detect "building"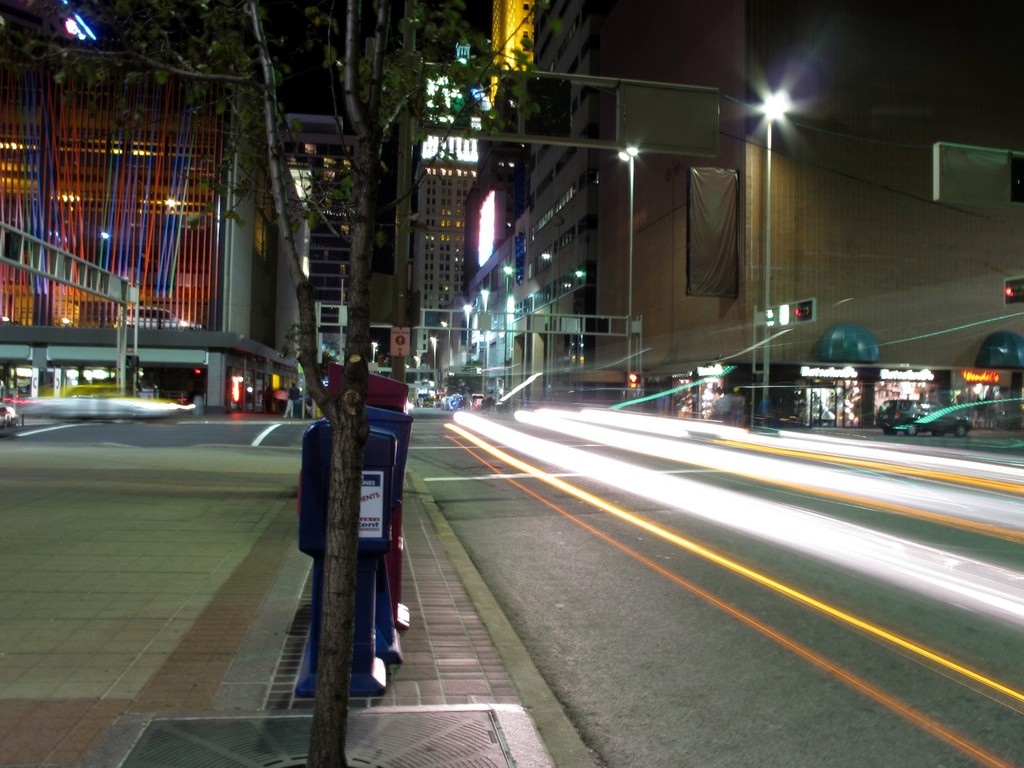
select_region(283, 106, 396, 391)
